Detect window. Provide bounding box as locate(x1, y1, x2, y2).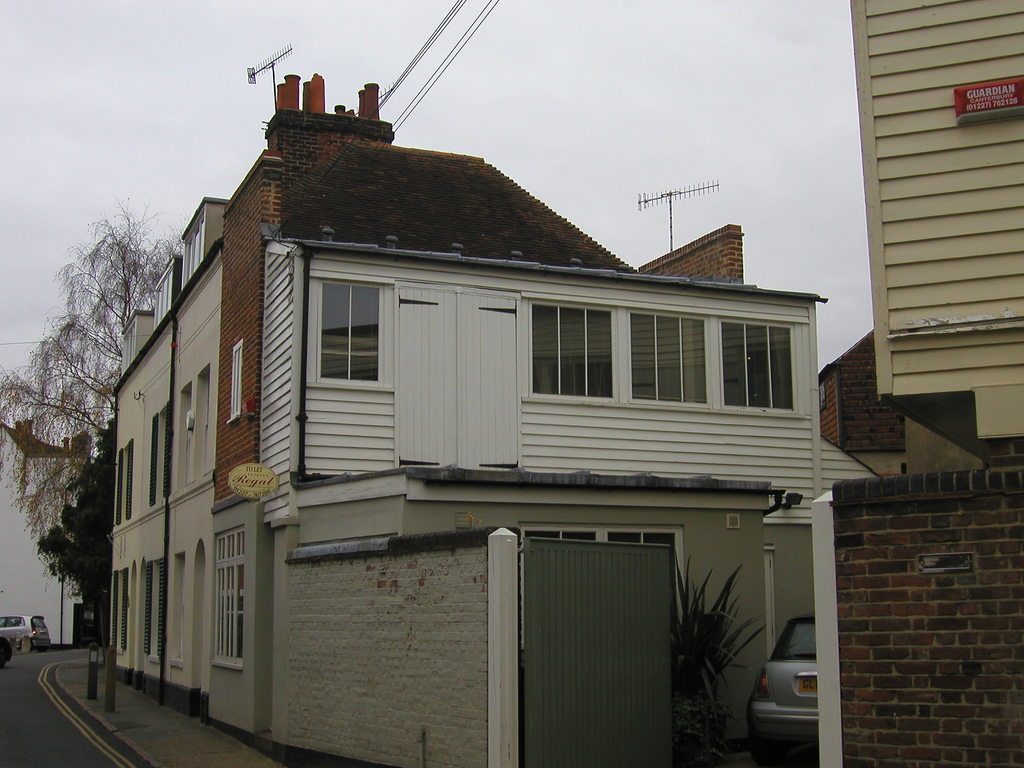
locate(177, 376, 192, 488).
